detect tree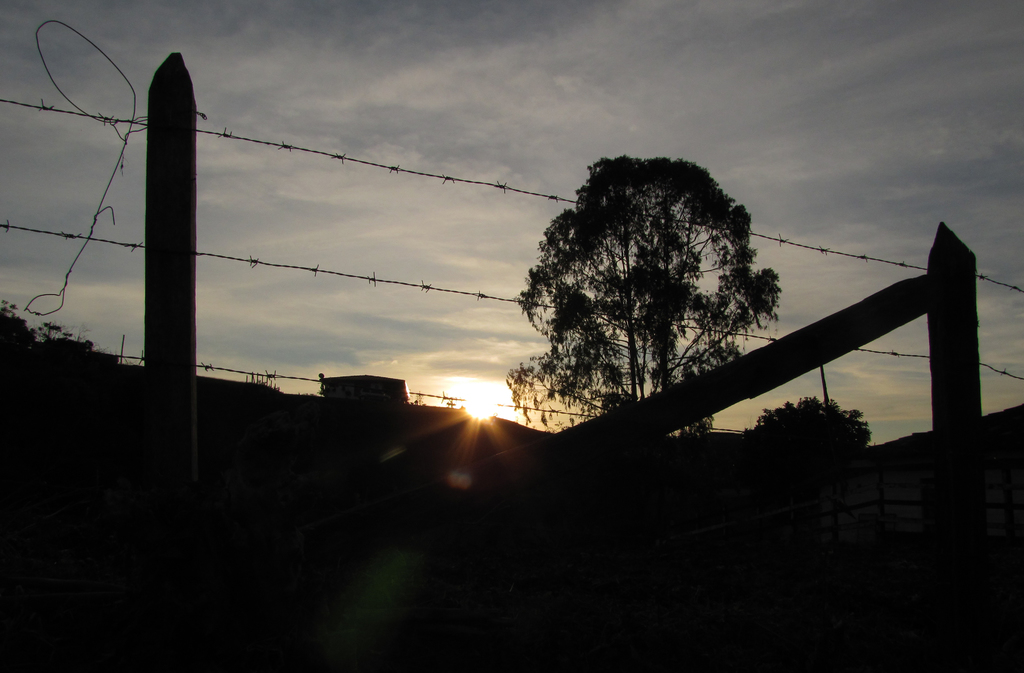
region(733, 394, 879, 450)
